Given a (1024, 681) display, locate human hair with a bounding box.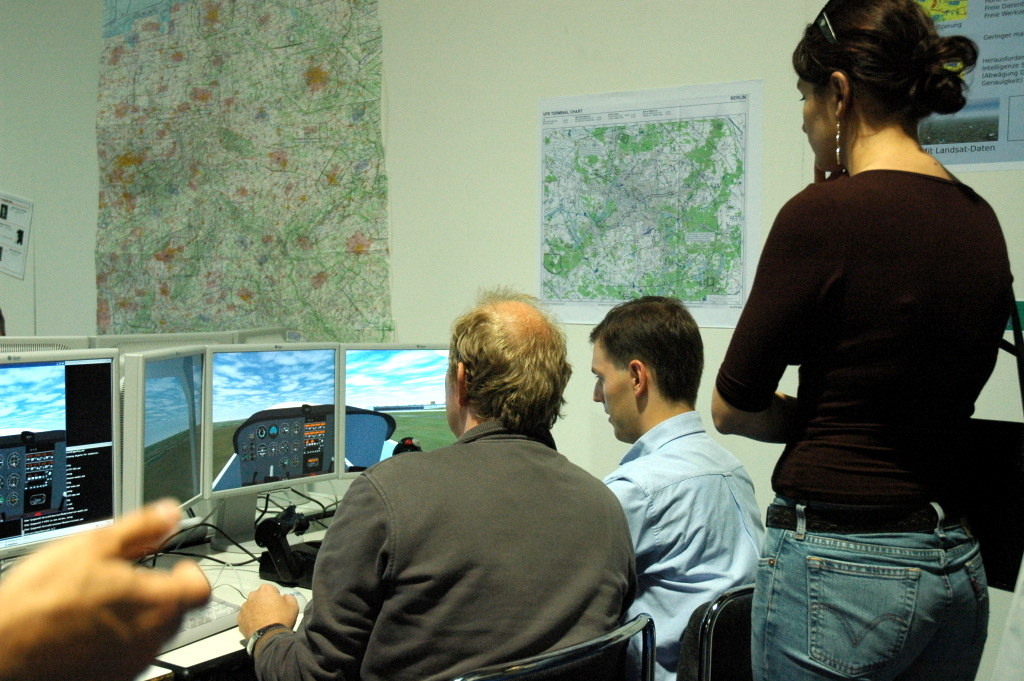
Located: <box>589,295,702,409</box>.
